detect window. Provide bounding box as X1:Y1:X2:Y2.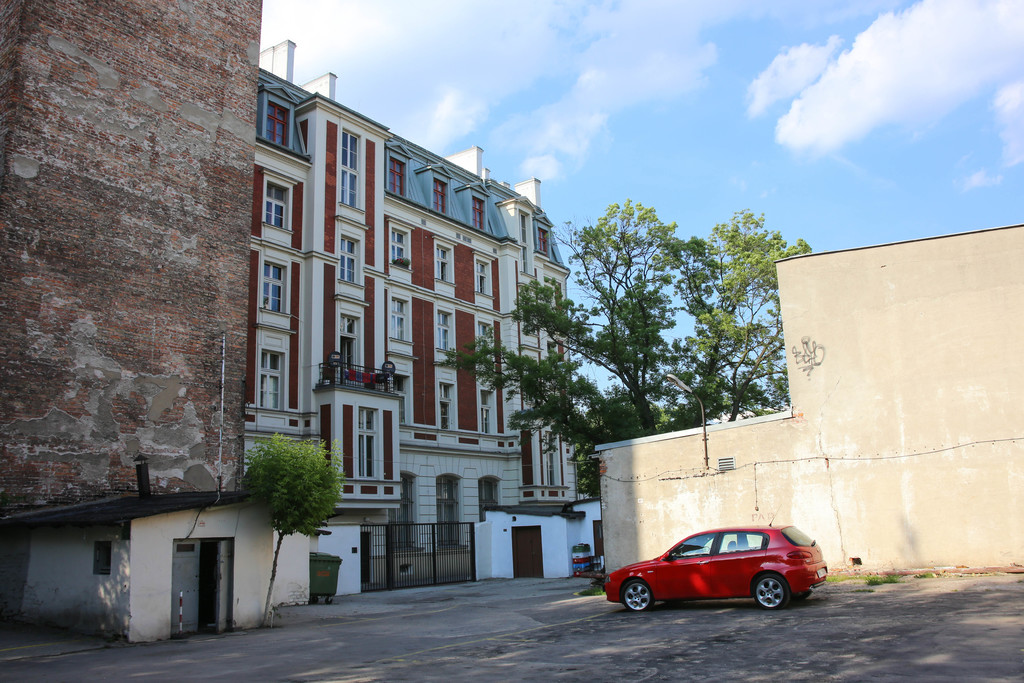
535:226:545:257.
